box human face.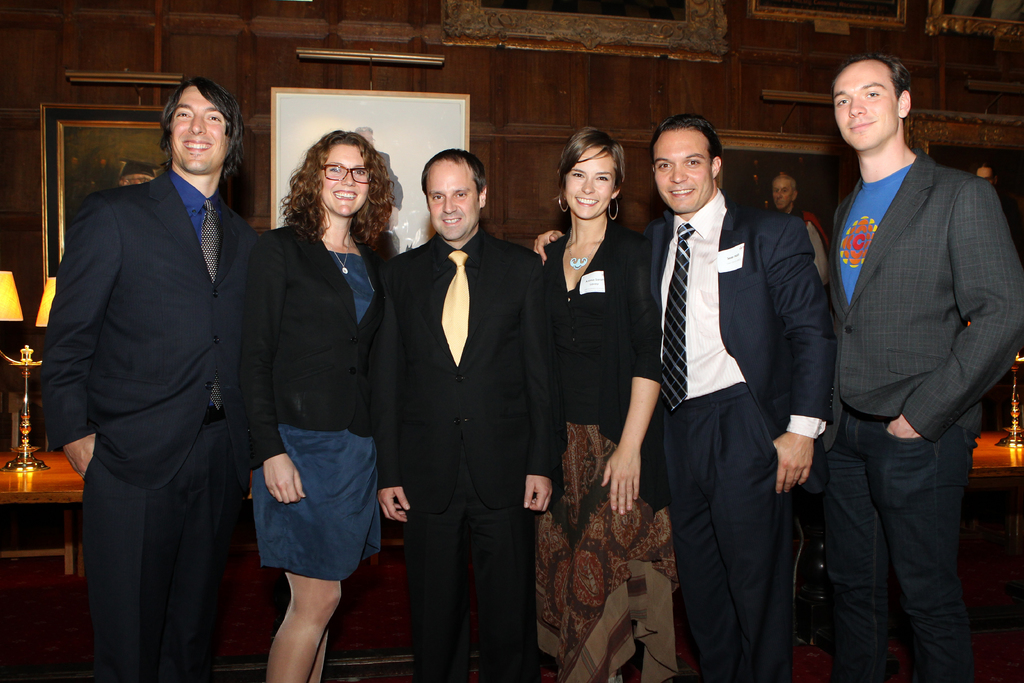
(left=561, top=144, right=618, bottom=222).
